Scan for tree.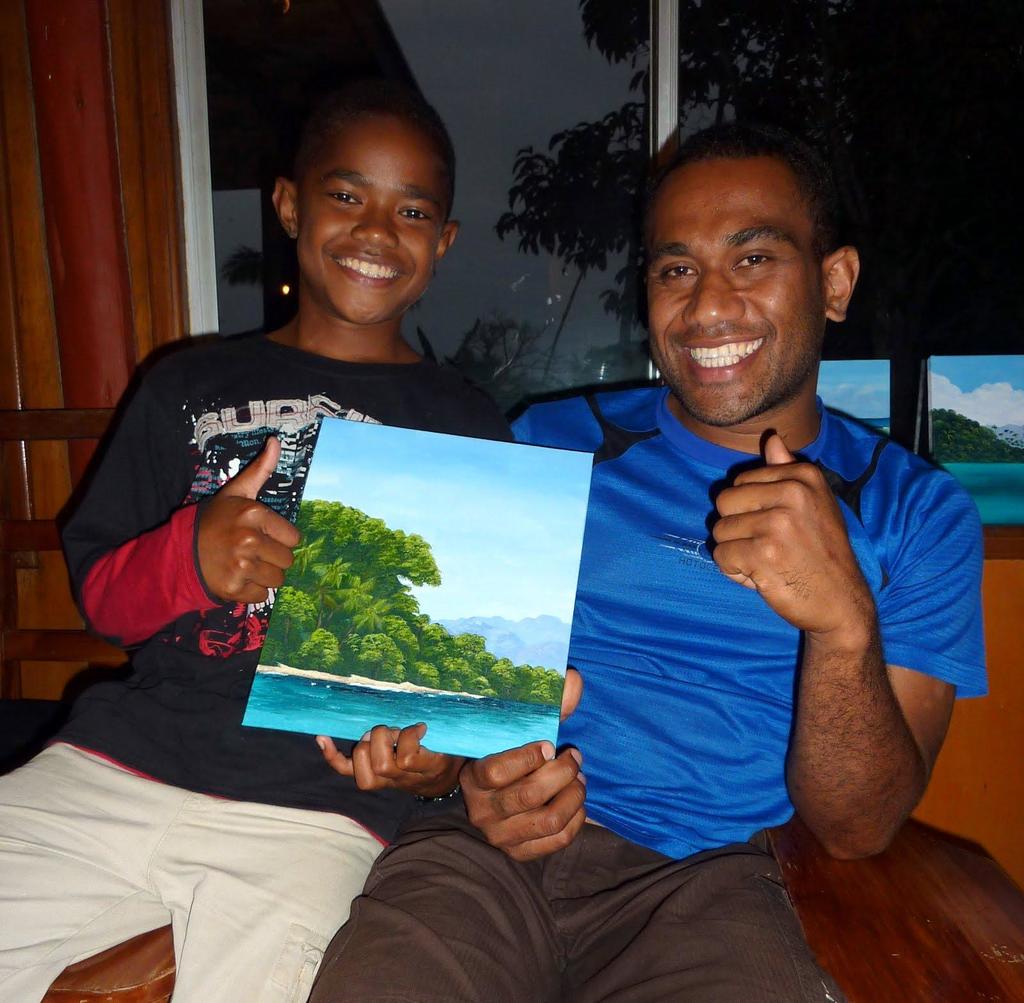
Scan result: 264,490,559,714.
